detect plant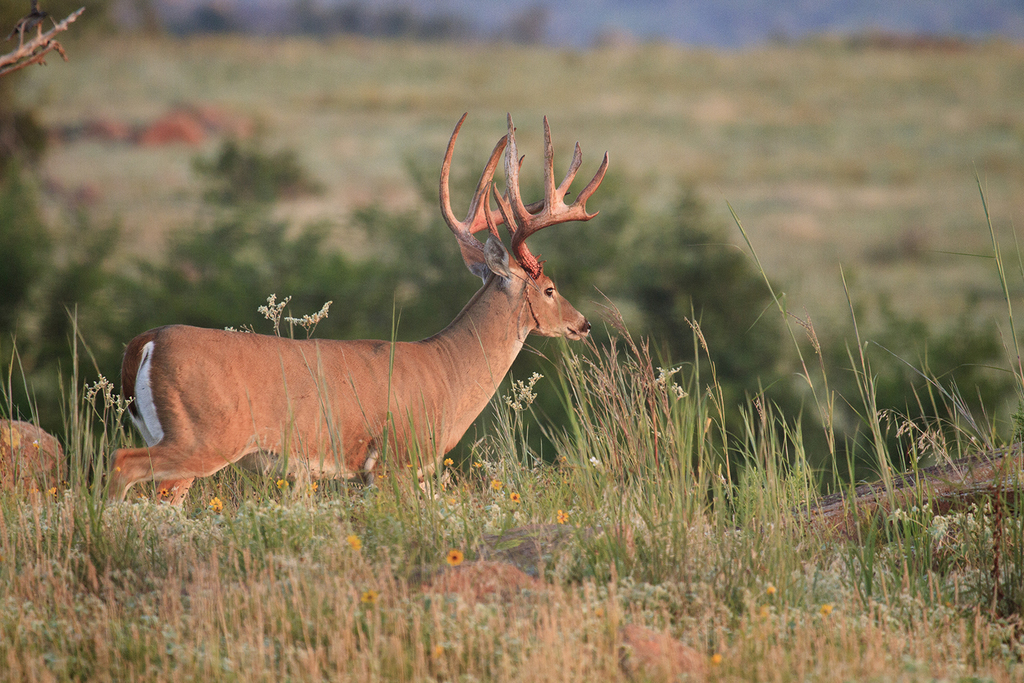
(82, 372, 137, 571)
